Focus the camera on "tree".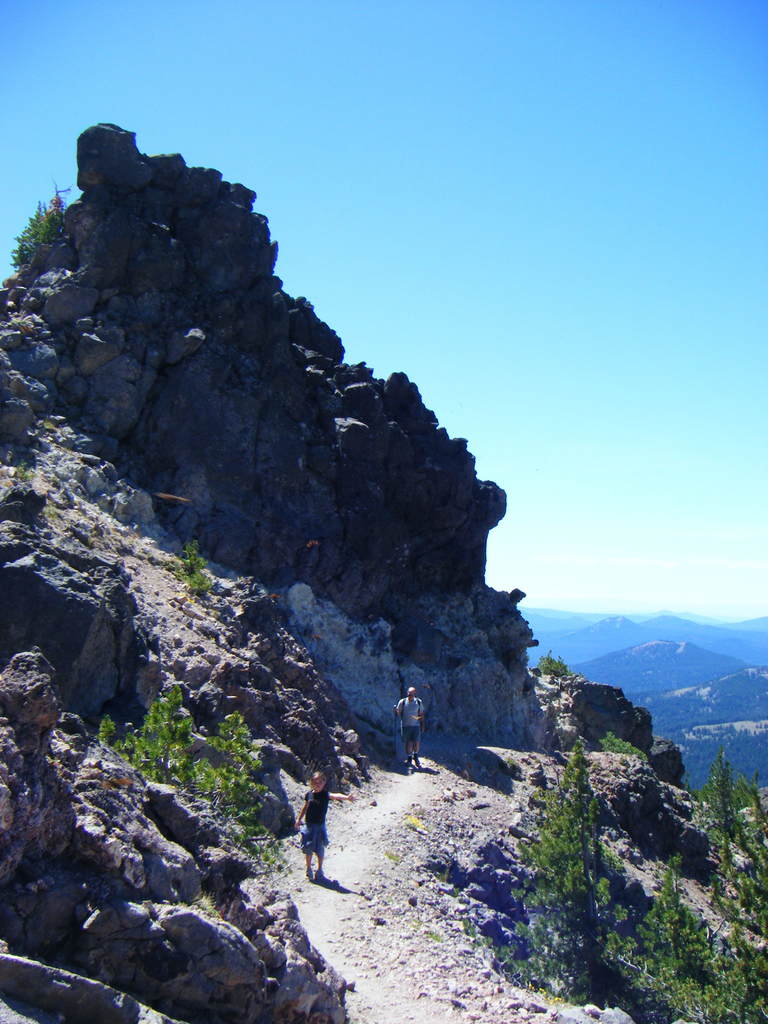
Focus region: region(689, 750, 767, 939).
